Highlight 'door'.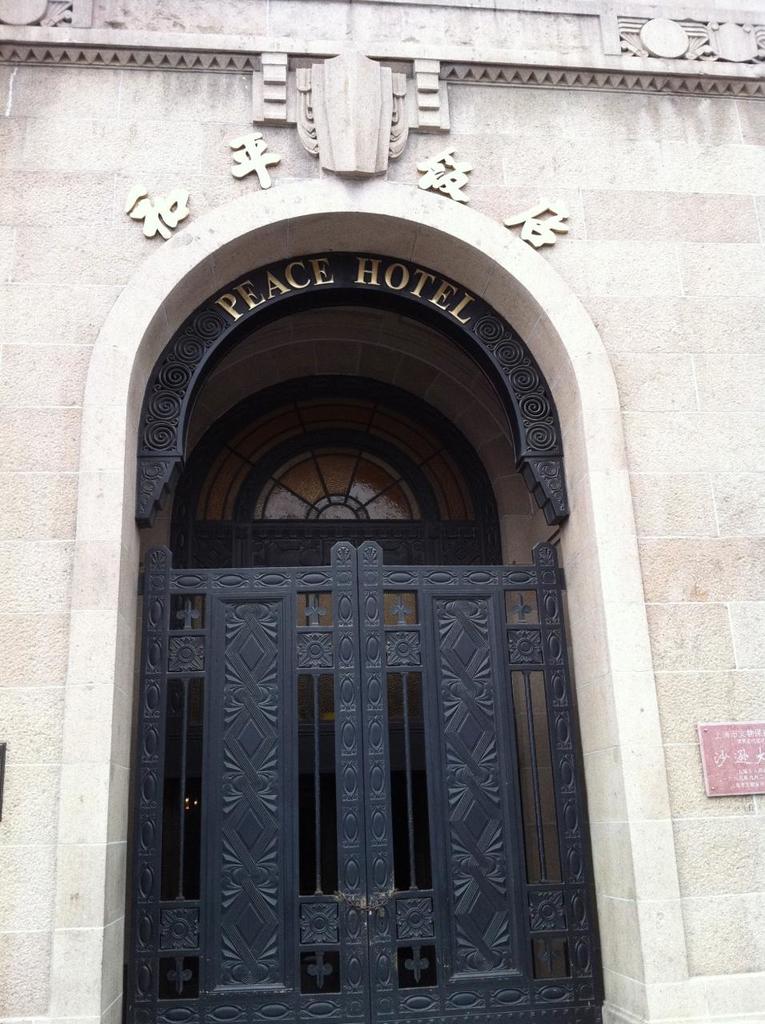
Highlighted region: (left=162, top=522, right=535, bottom=1002).
